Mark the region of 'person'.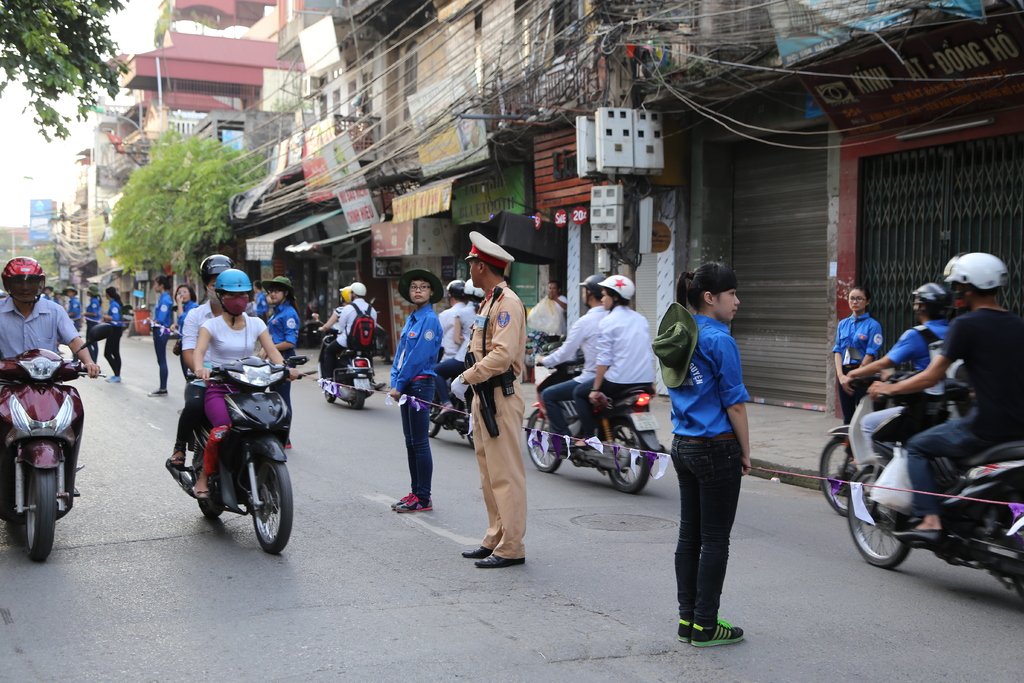
Region: locate(534, 275, 610, 454).
